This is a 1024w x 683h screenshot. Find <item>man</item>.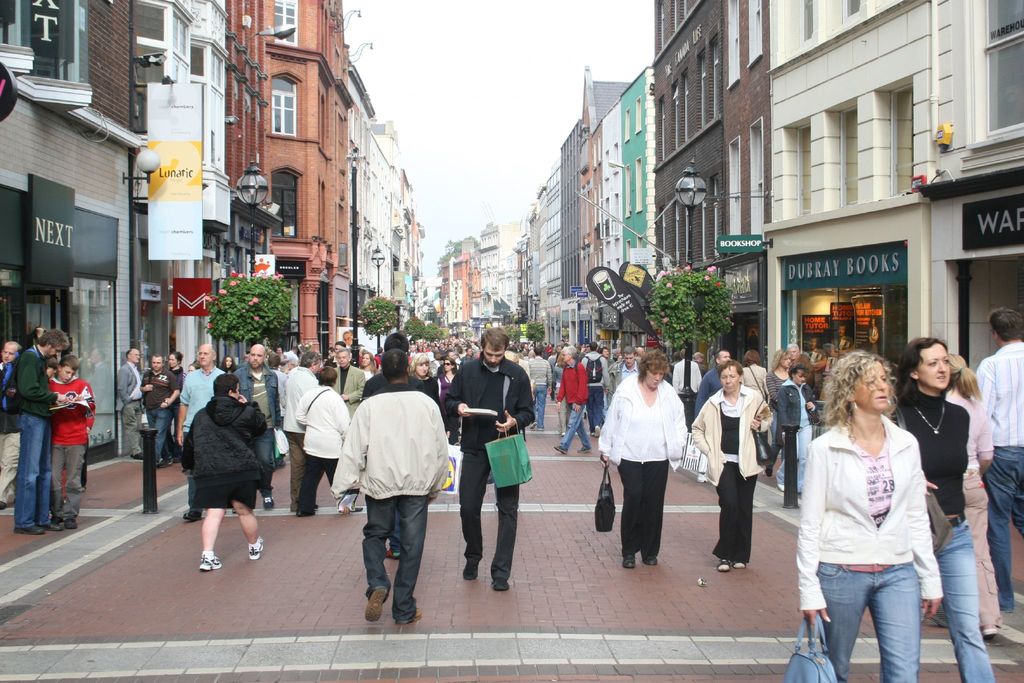
Bounding box: box(448, 322, 538, 586).
